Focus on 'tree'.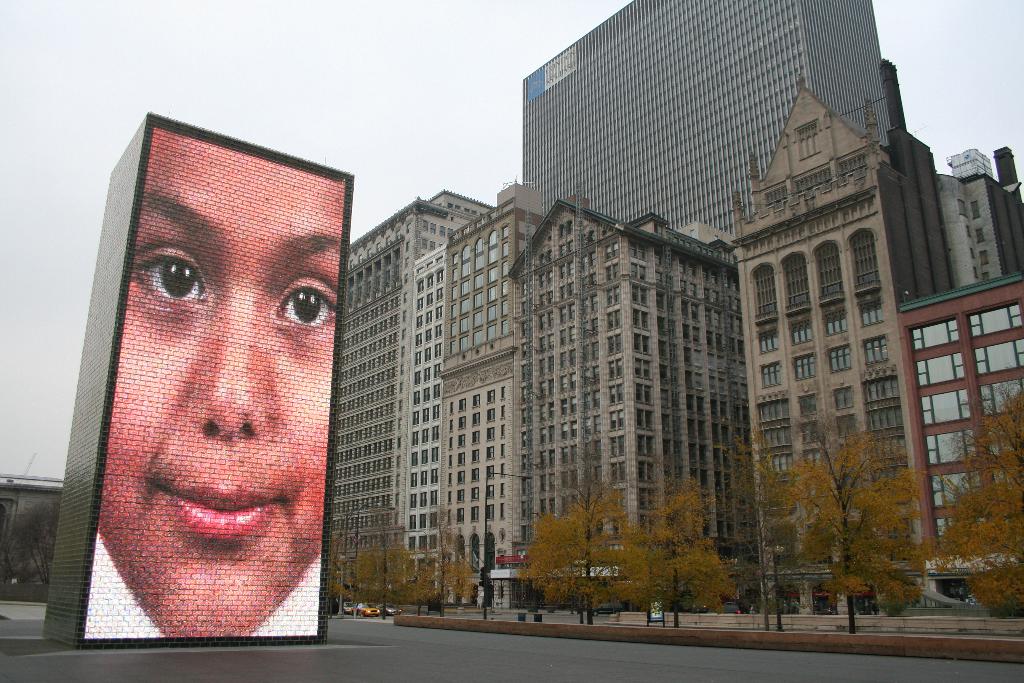
Focused at box=[409, 530, 489, 620].
